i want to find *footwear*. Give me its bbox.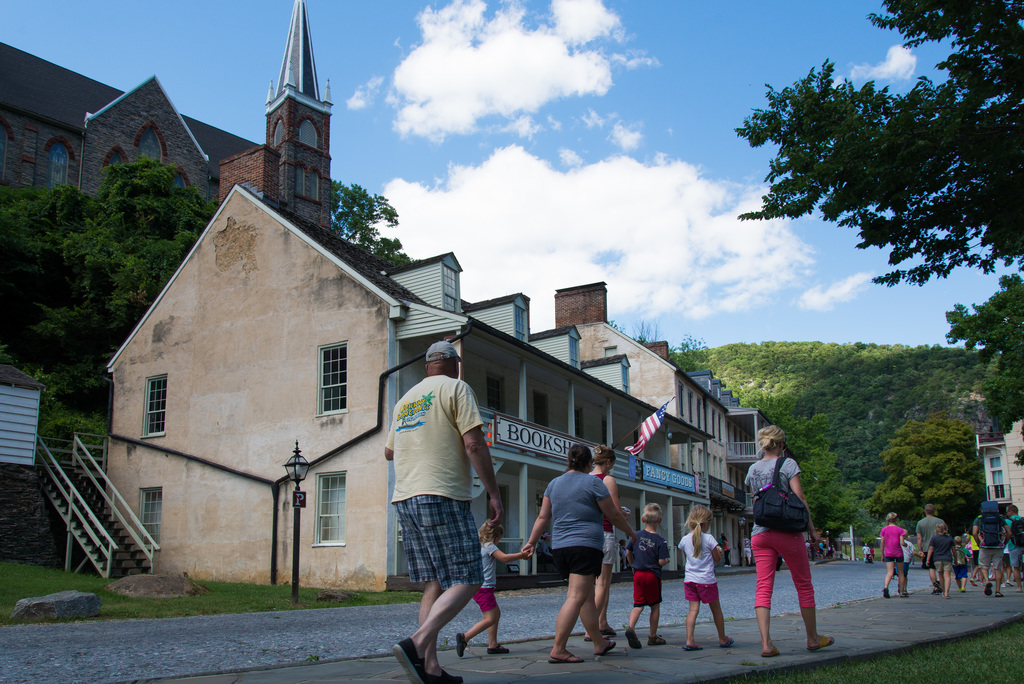
locate(593, 624, 611, 632).
